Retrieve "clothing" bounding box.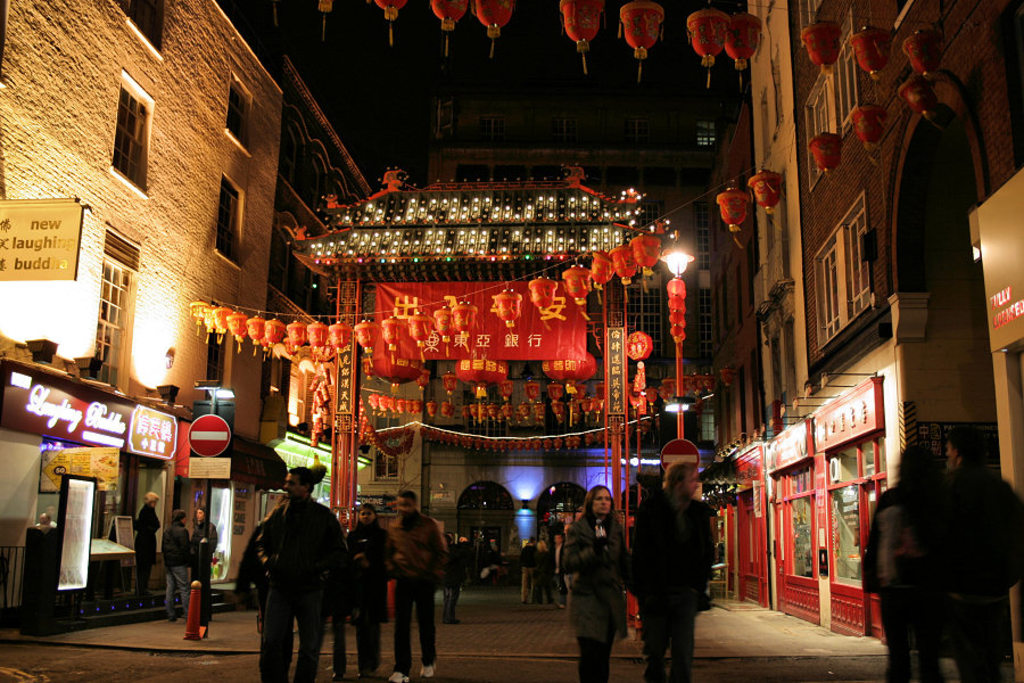
Bounding box: <region>154, 522, 197, 624</region>.
